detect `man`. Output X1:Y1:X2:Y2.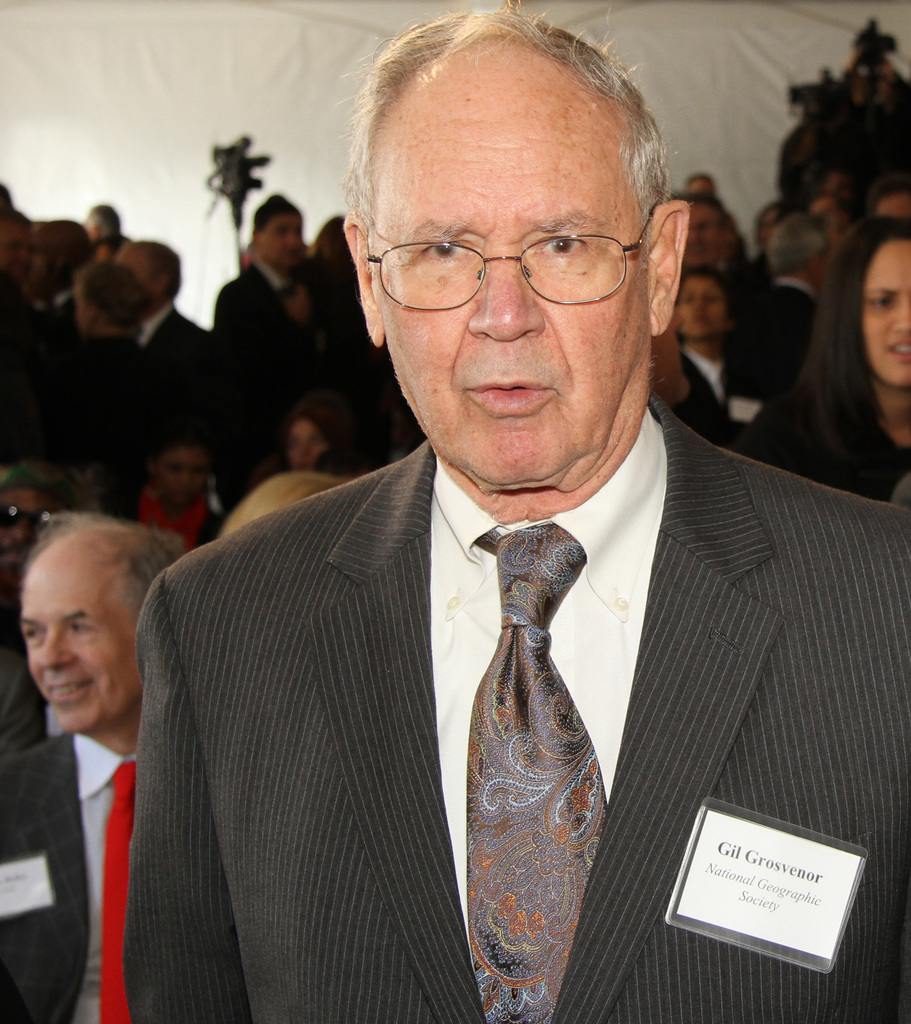
750:216:836:328.
